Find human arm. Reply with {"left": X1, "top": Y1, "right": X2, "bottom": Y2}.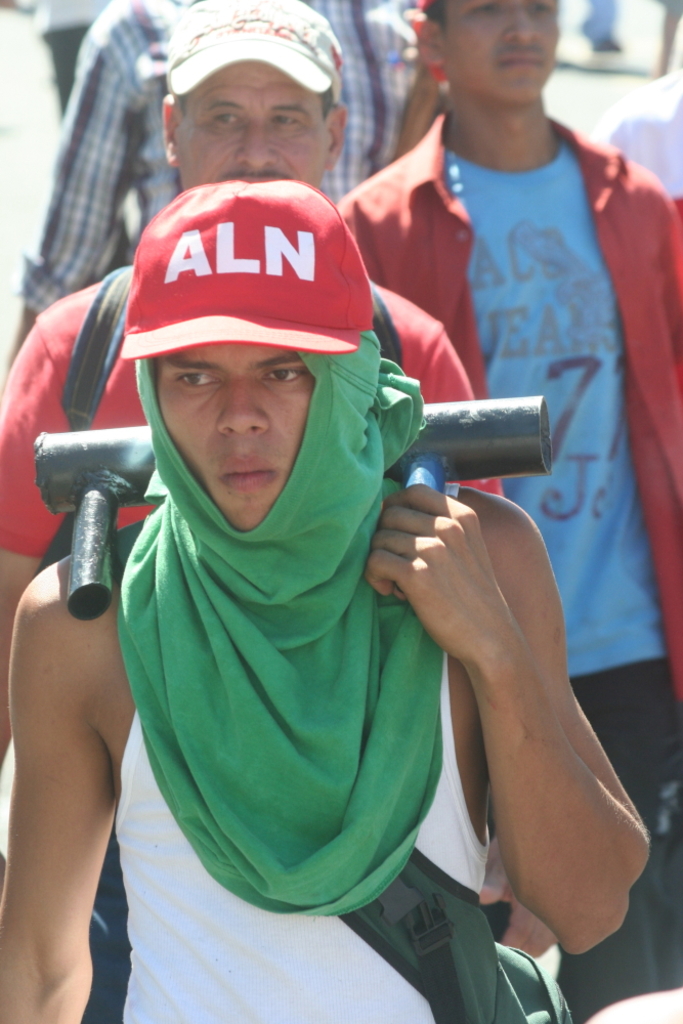
{"left": 3, "top": 14, "right": 138, "bottom": 382}.
